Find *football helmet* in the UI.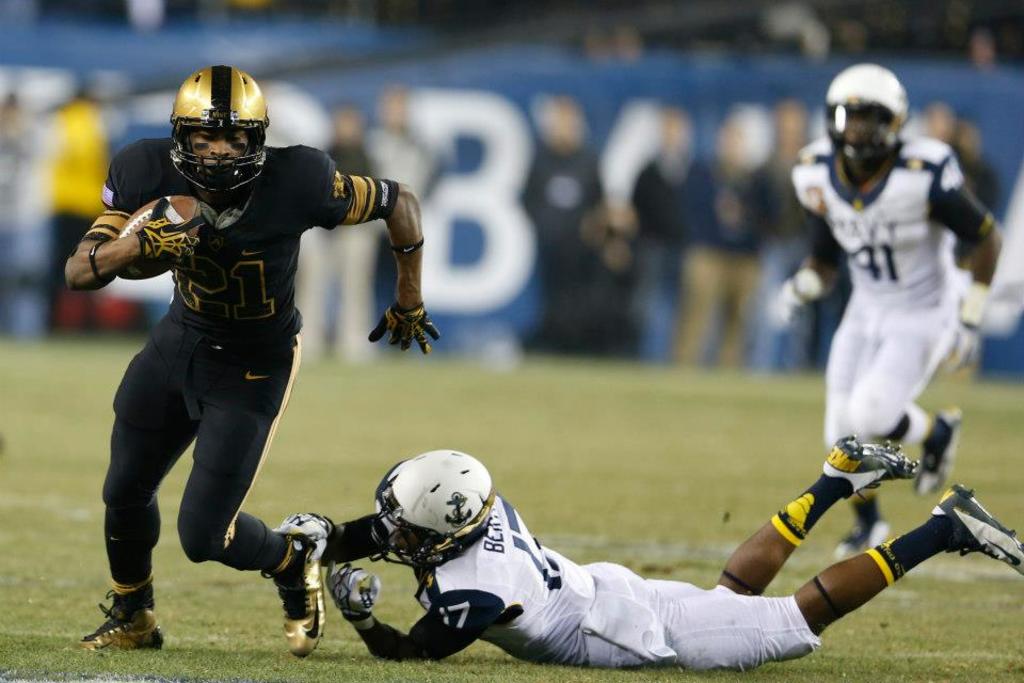
UI element at left=825, top=62, right=912, bottom=179.
